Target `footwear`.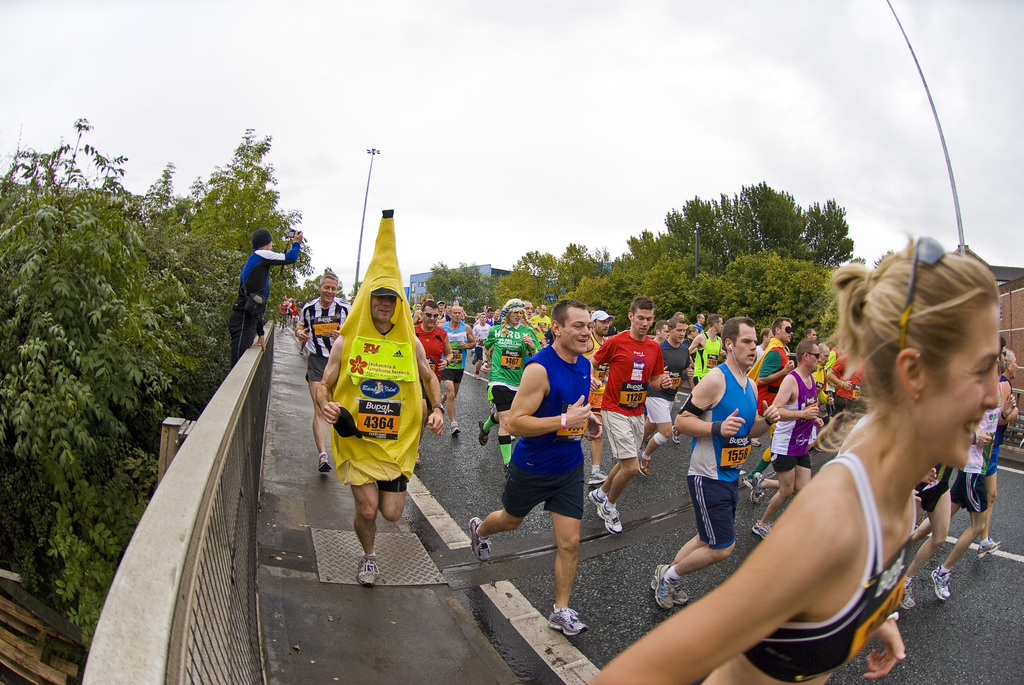
Target region: (671, 423, 678, 445).
